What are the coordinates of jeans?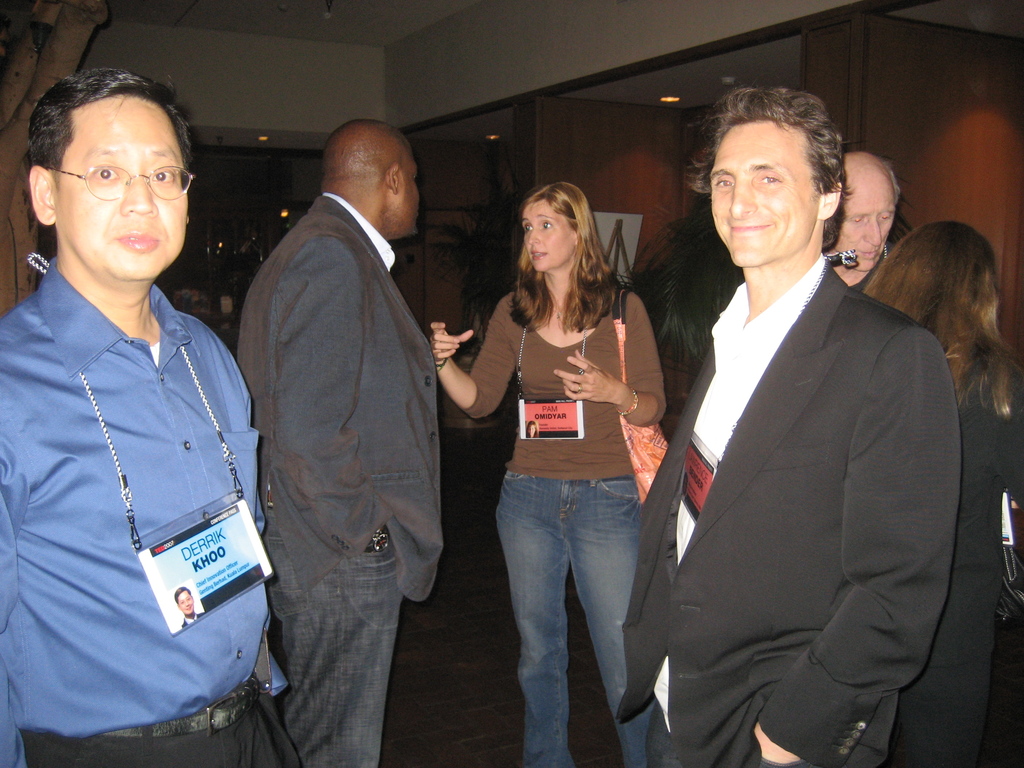
486, 461, 663, 752.
